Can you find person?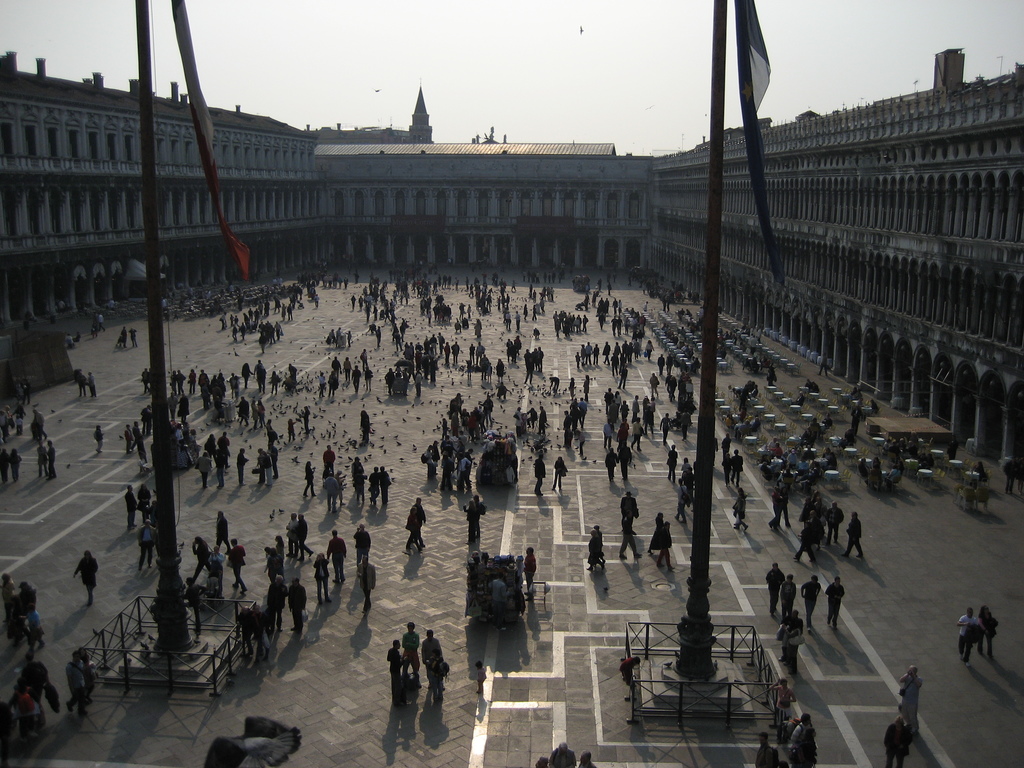
Yes, bounding box: <region>71, 548, 97, 605</region>.
